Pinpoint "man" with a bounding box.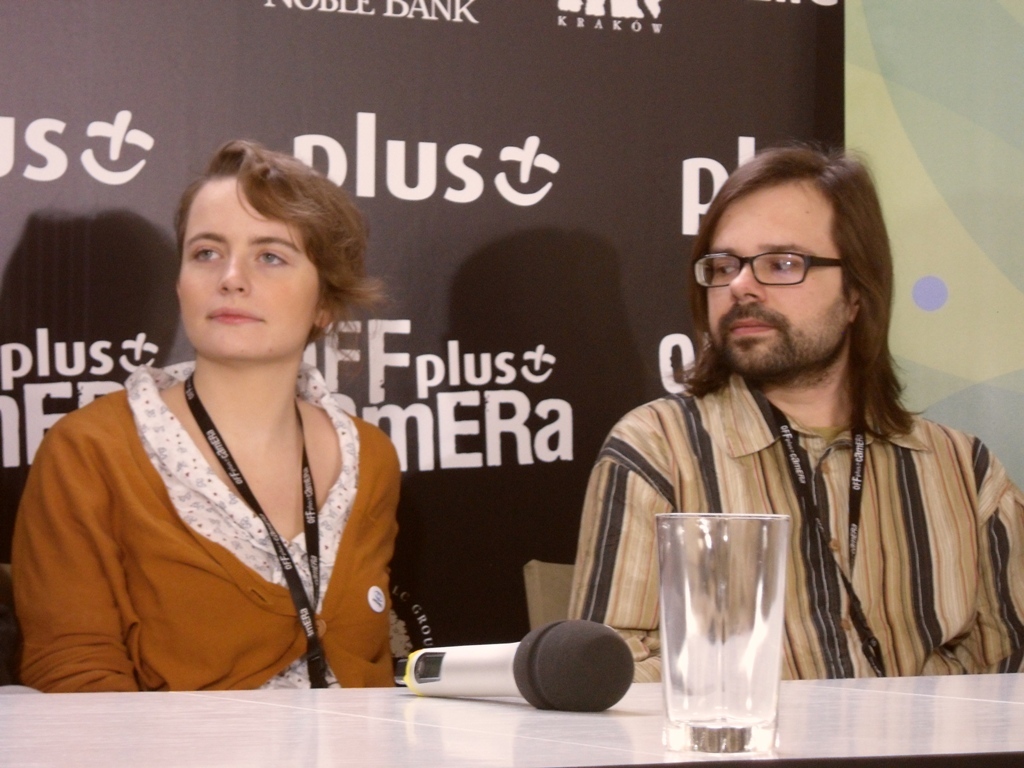
bbox(566, 142, 1023, 700).
